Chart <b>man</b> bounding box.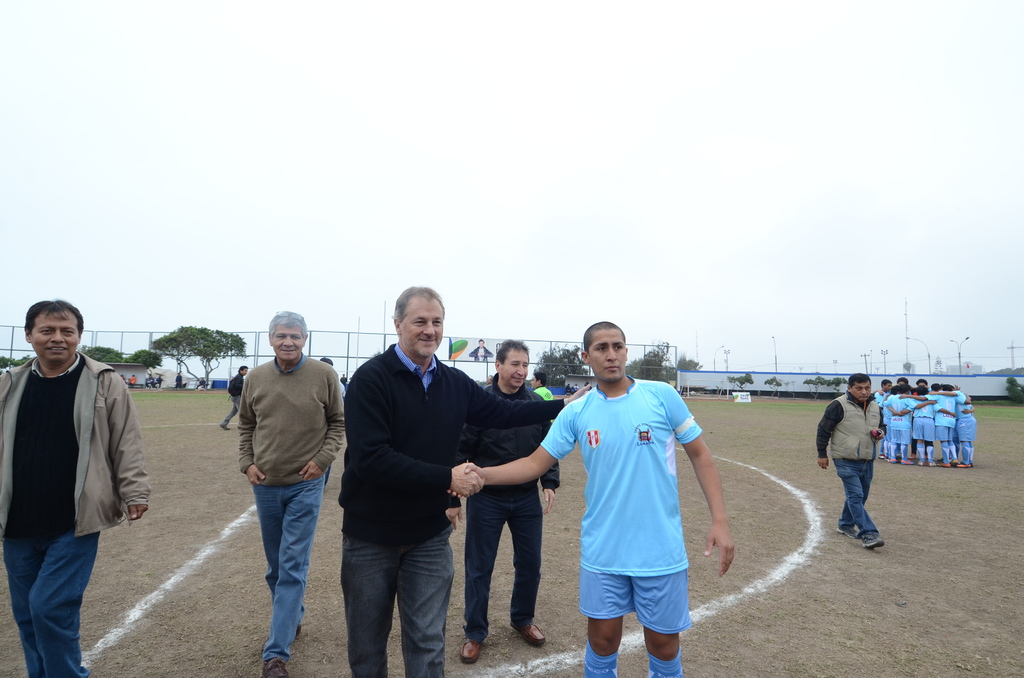
Charted: x1=483 y1=375 x2=495 y2=389.
